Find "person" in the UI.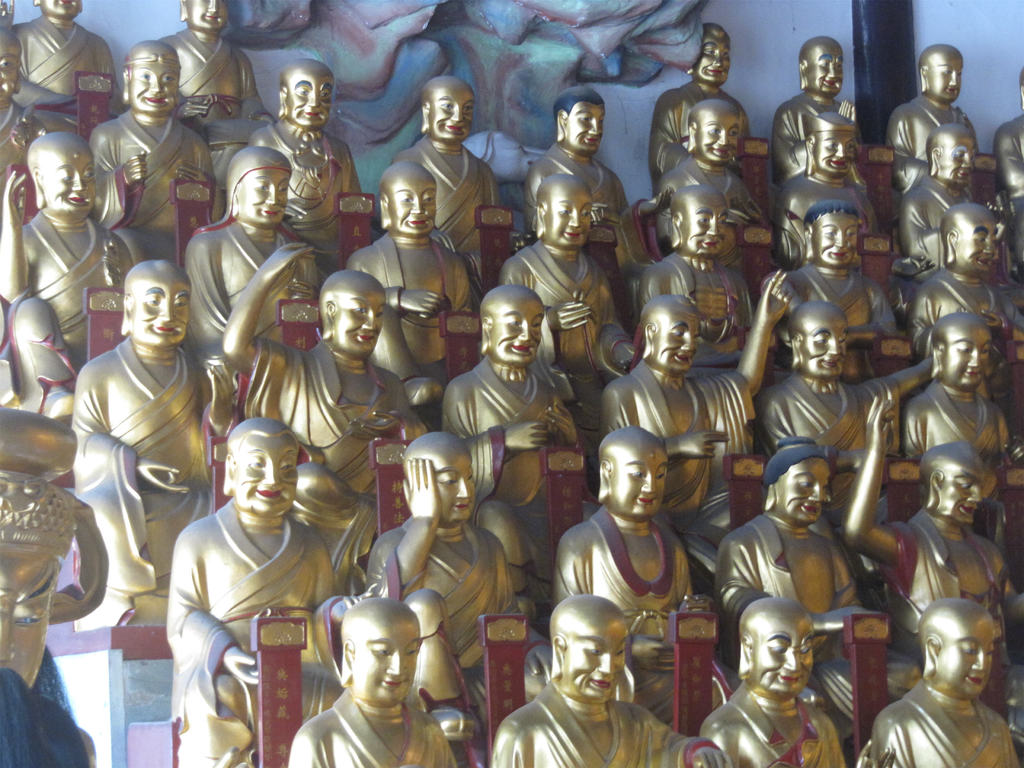
UI element at bbox(595, 271, 795, 574).
